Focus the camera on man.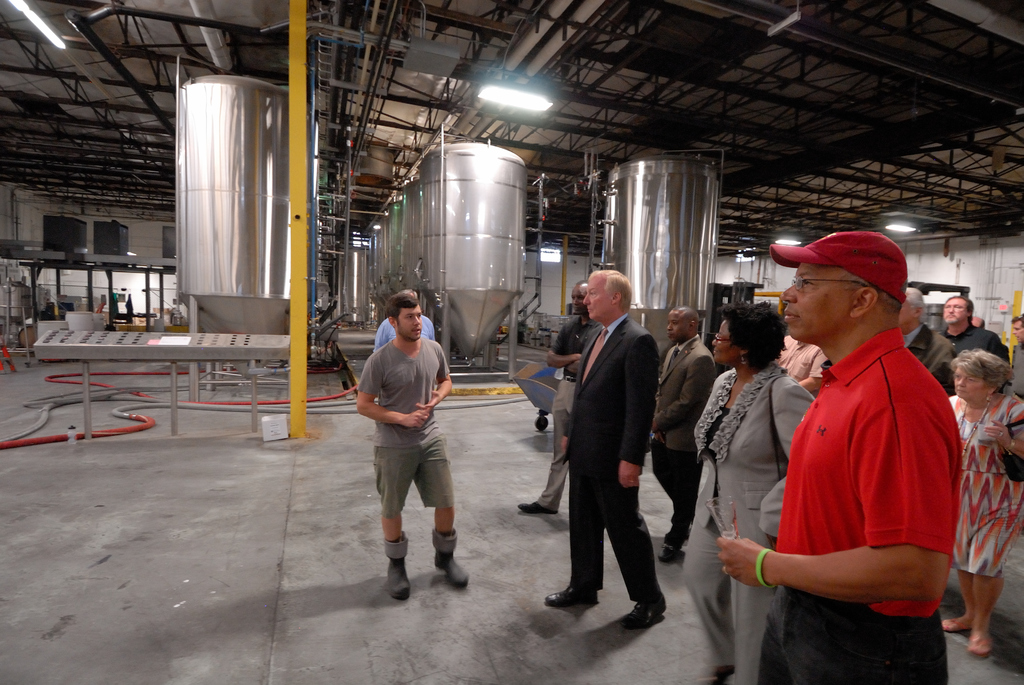
Focus region: BBox(776, 334, 825, 395).
